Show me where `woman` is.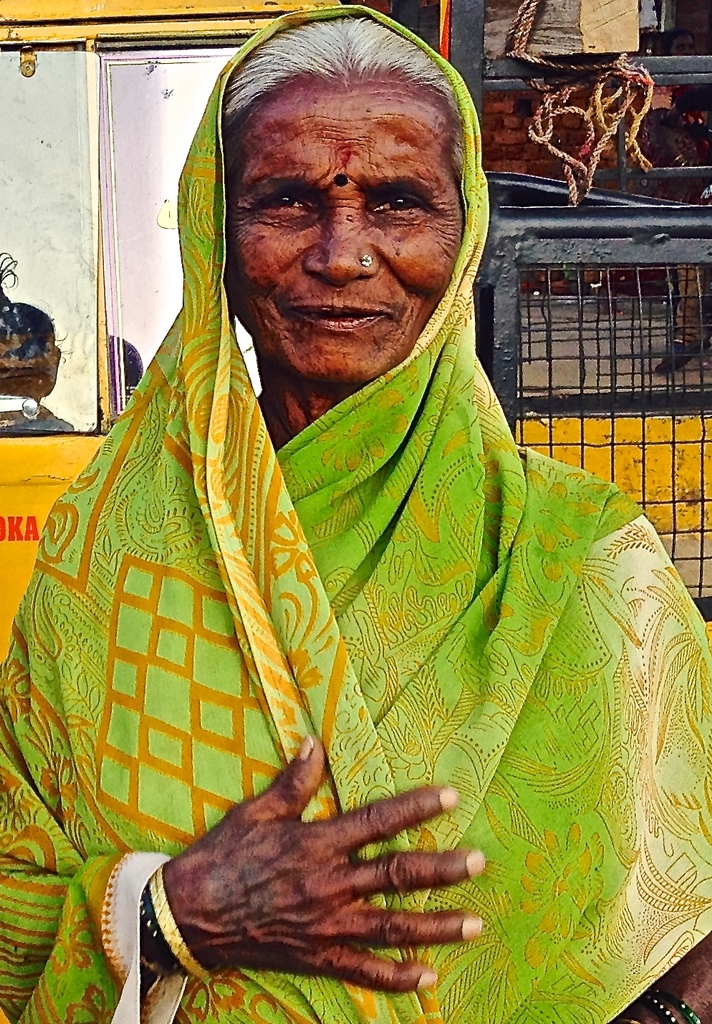
`woman` is at box=[36, 77, 670, 970].
